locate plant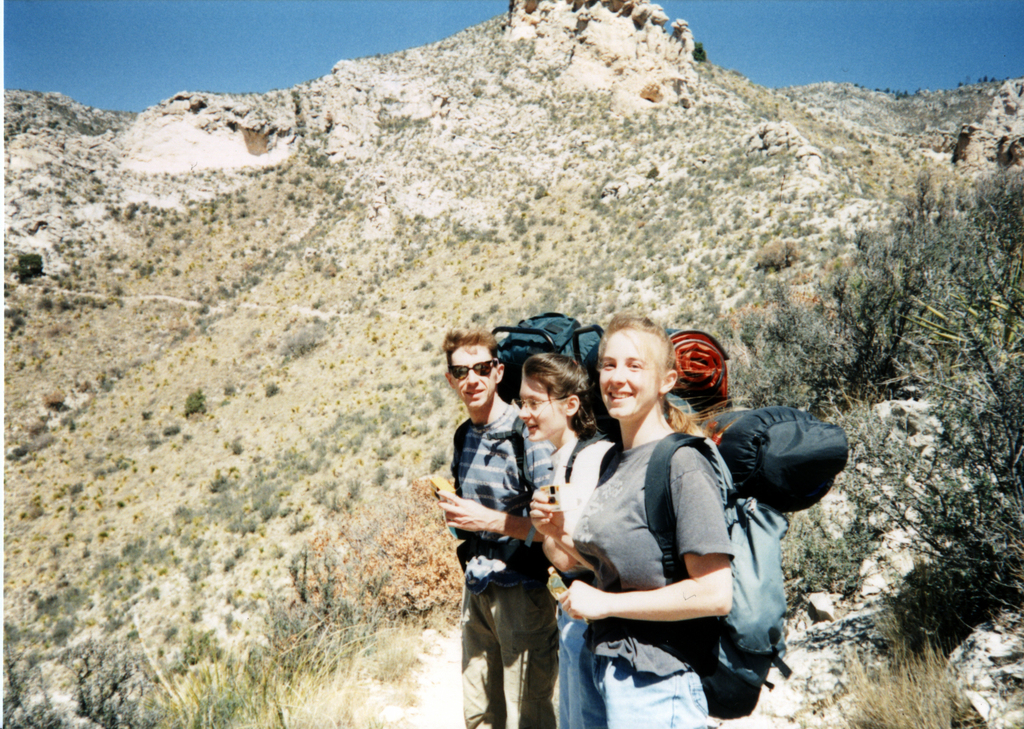
<region>297, 462, 308, 472</region>
